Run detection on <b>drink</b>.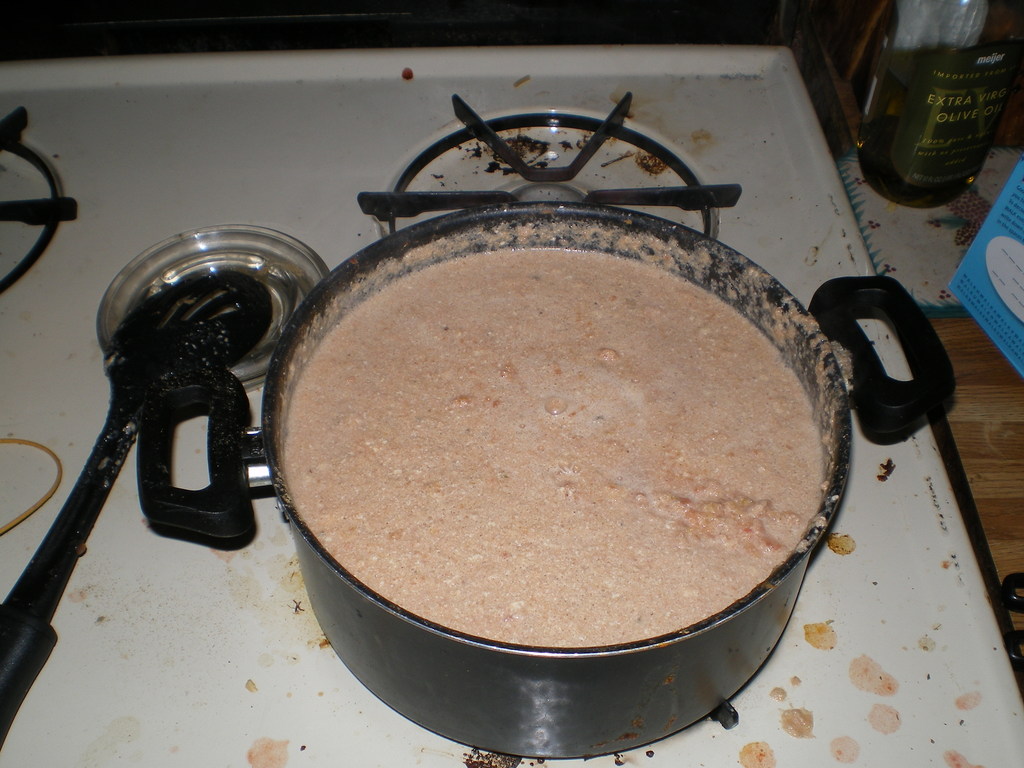
Result: (856,40,1022,213).
